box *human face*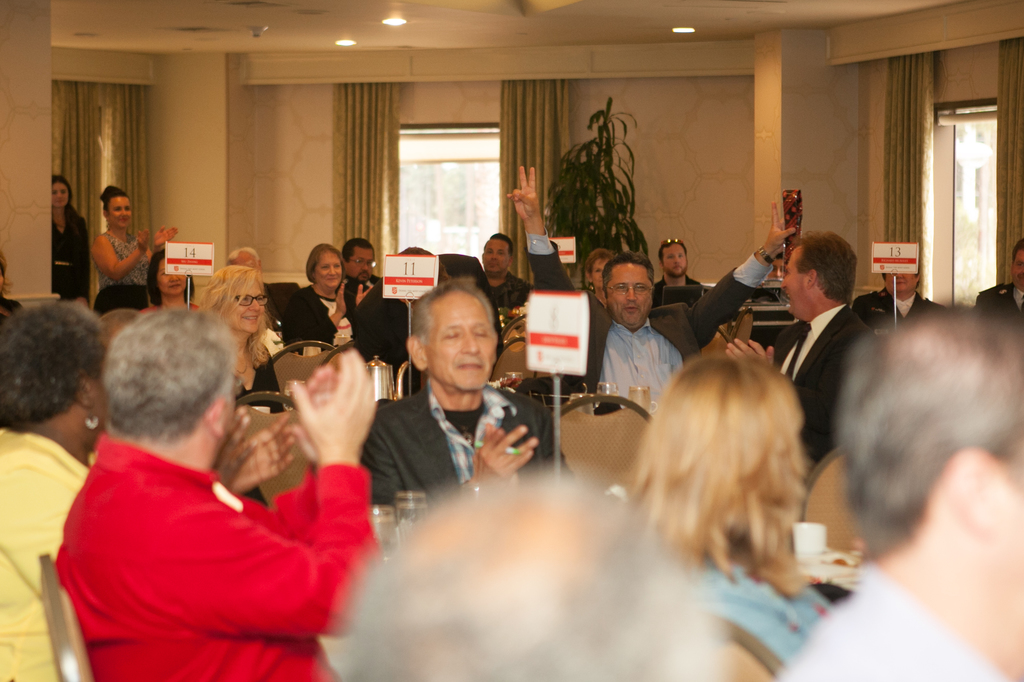
[51, 183, 69, 209]
